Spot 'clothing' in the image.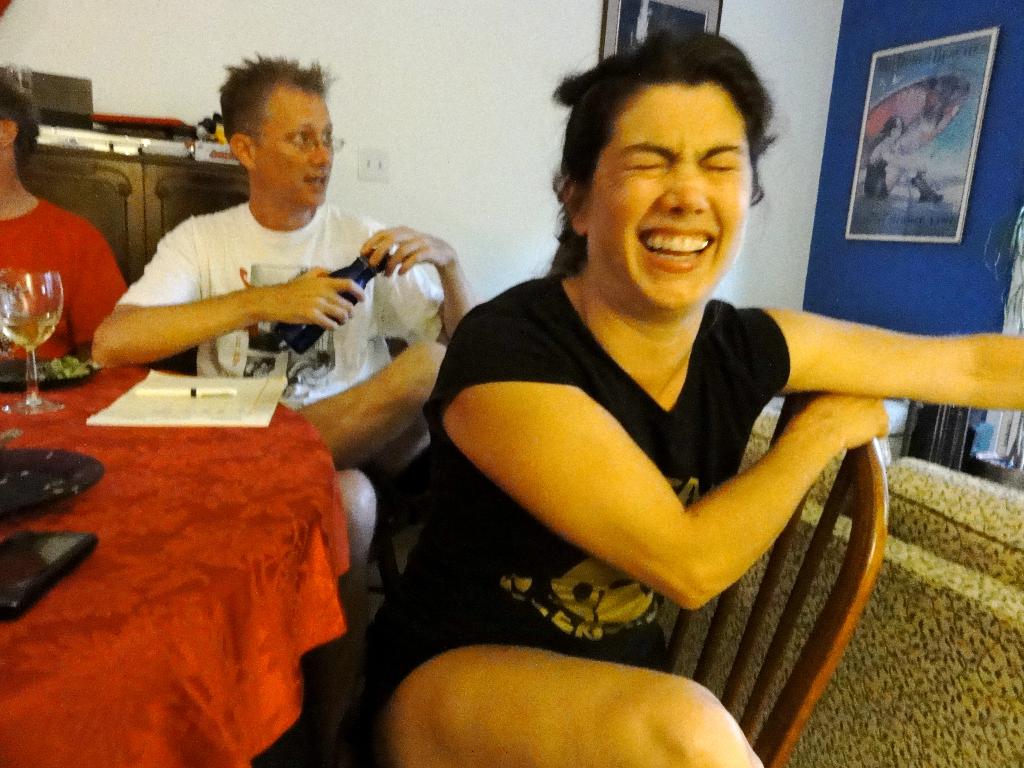
'clothing' found at crop(115, 202, 447, 415).
